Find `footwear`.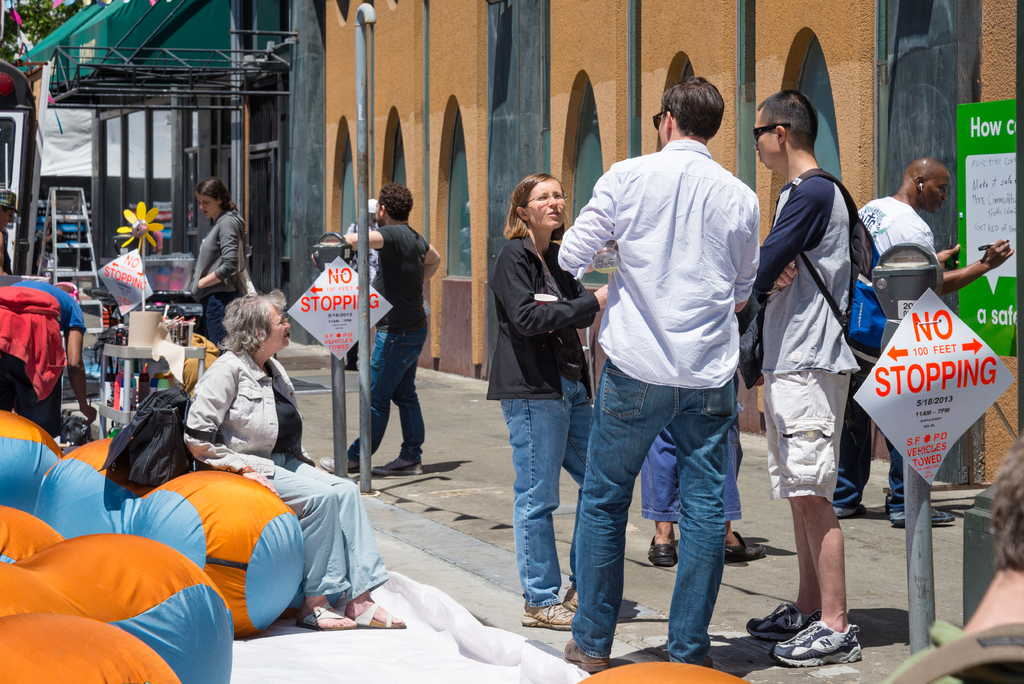
294, 605, 357, 627.
